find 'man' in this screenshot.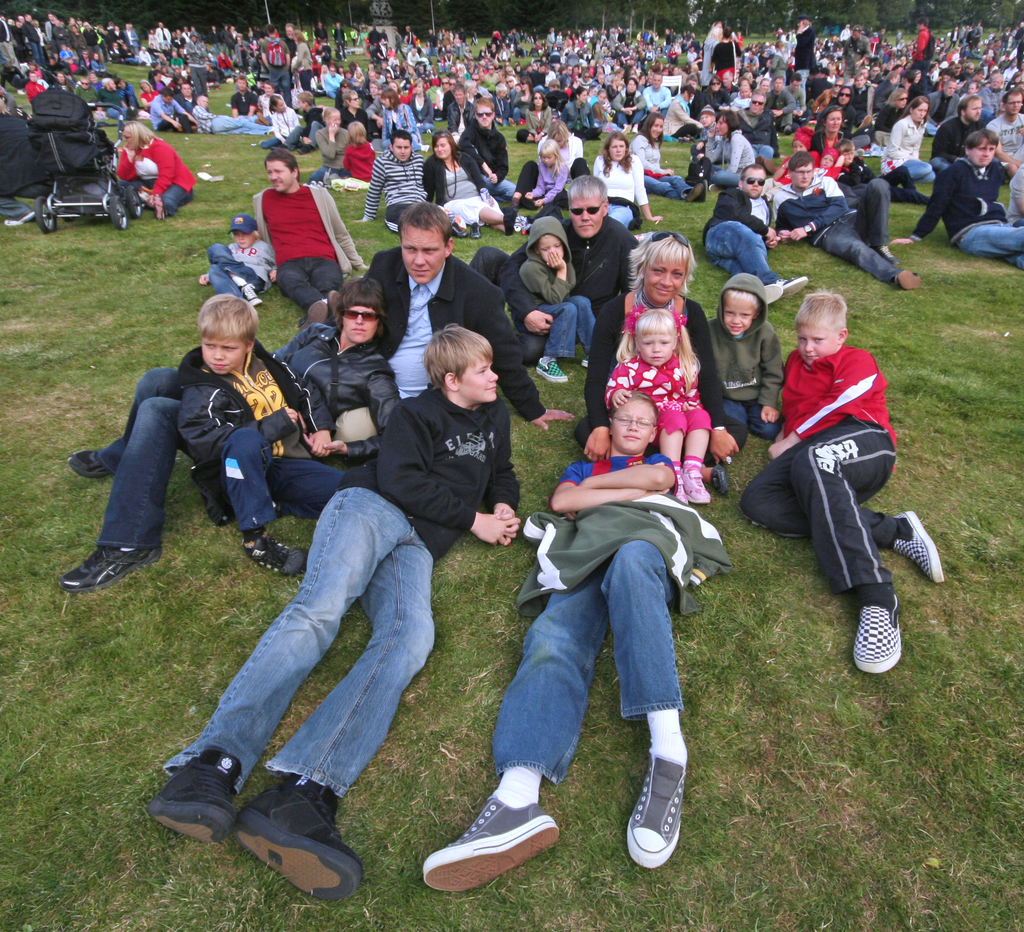
The bounding box for 'man' is [x1=476, y1=173, x2=645, y2=368].
